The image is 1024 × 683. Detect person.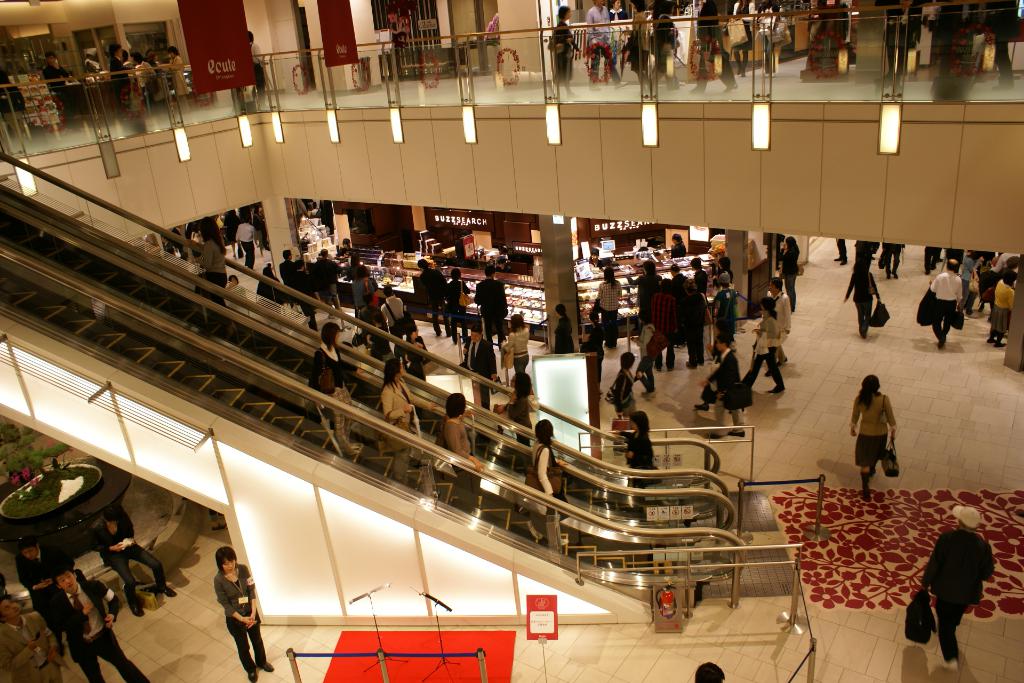
Detection: 232 209 261 274.
